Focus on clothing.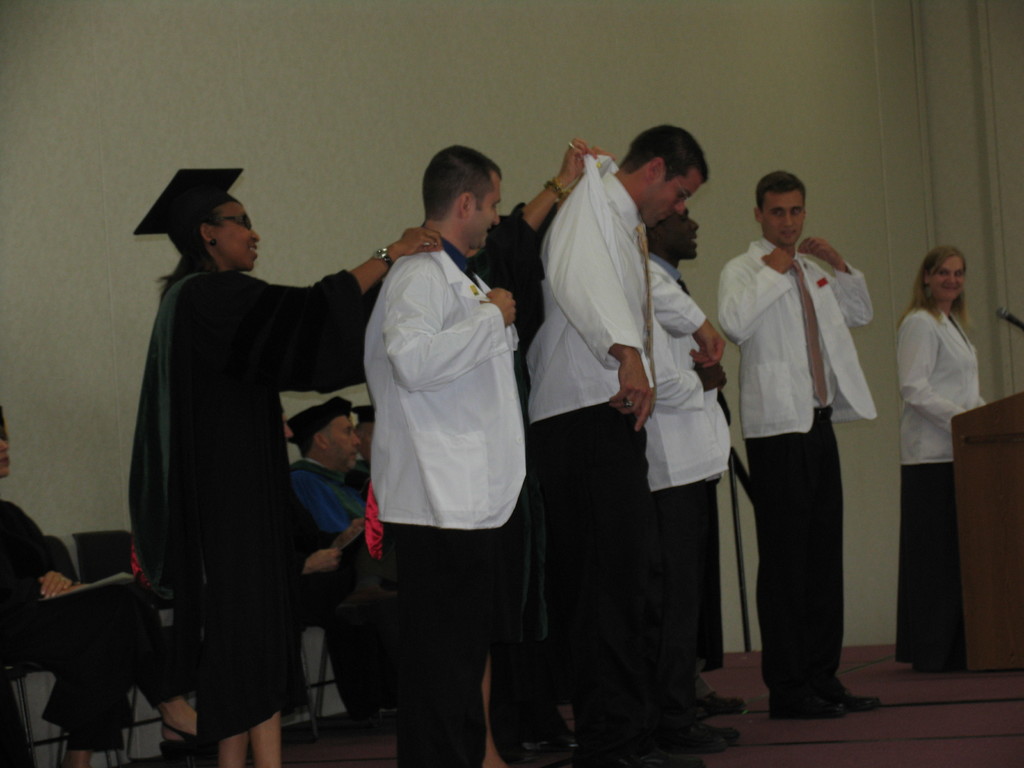
Focused at [888,465,962,660].
